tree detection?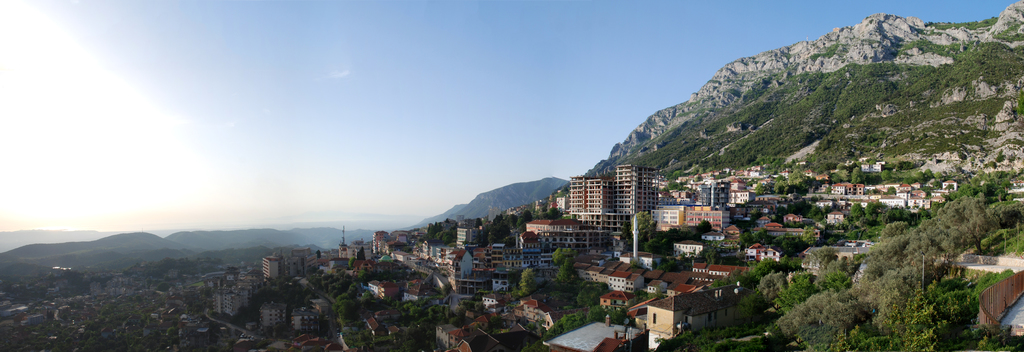
bbox=(421, 212, 459, 244)
